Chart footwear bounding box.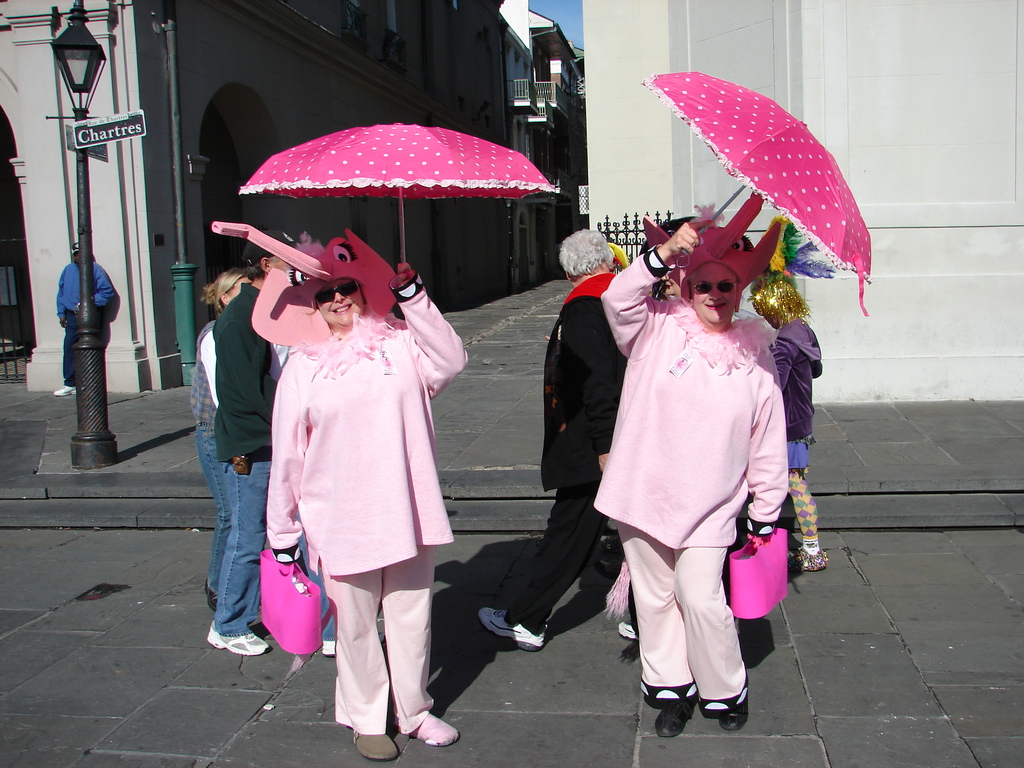
Charted: 616:617:638:644.
